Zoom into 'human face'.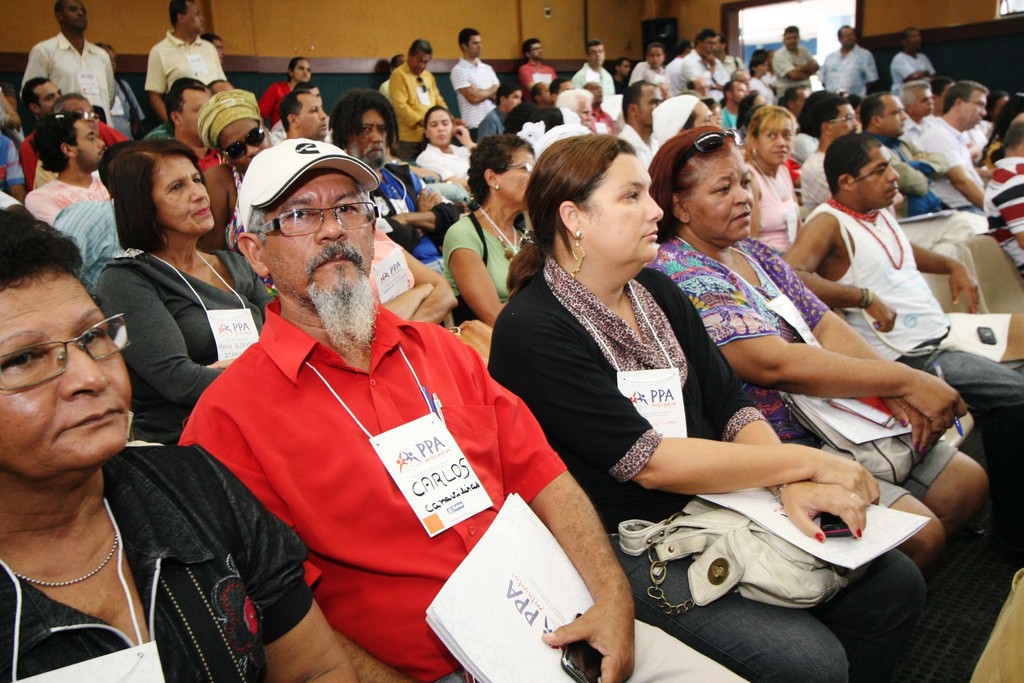
Zoom target: (859, 147, 897, 206).
